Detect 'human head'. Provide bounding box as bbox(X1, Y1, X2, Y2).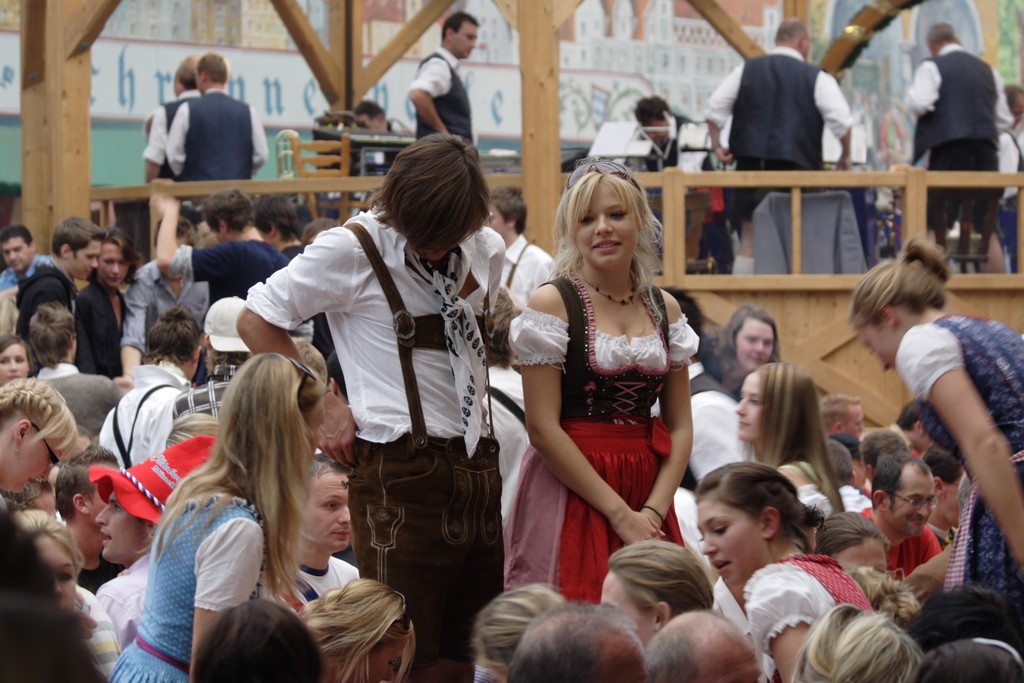
bbox(202, 188, 255, 243).
